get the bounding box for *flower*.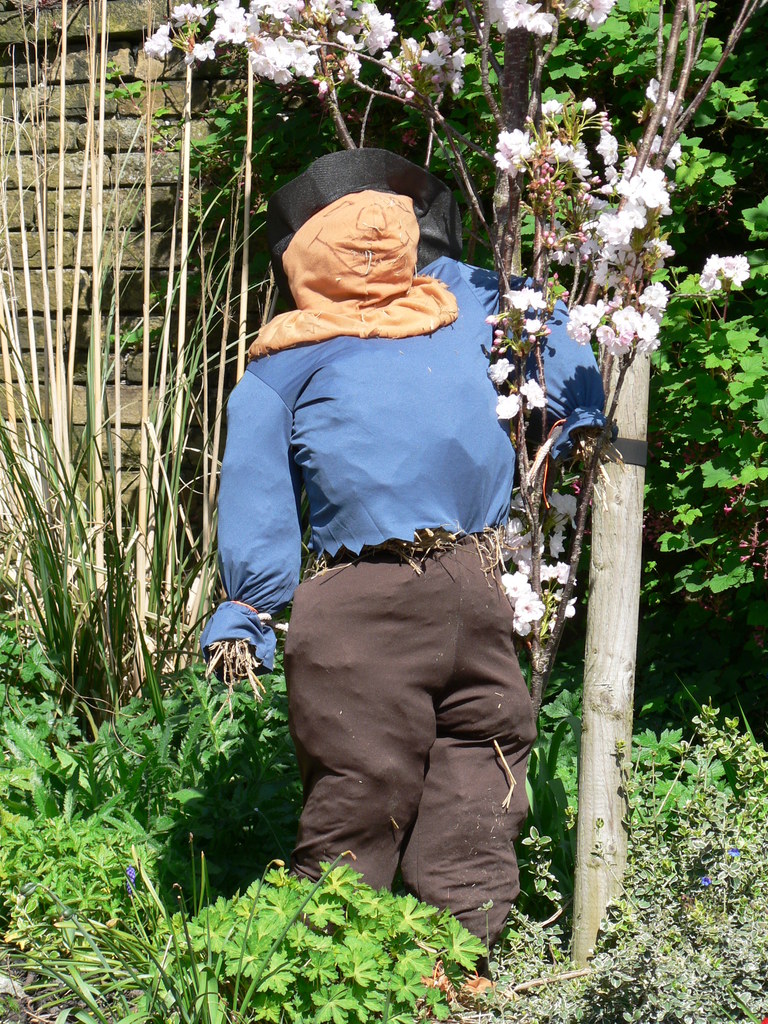
pyautogui.locateOnScreen(697, 877, 711, 891).
